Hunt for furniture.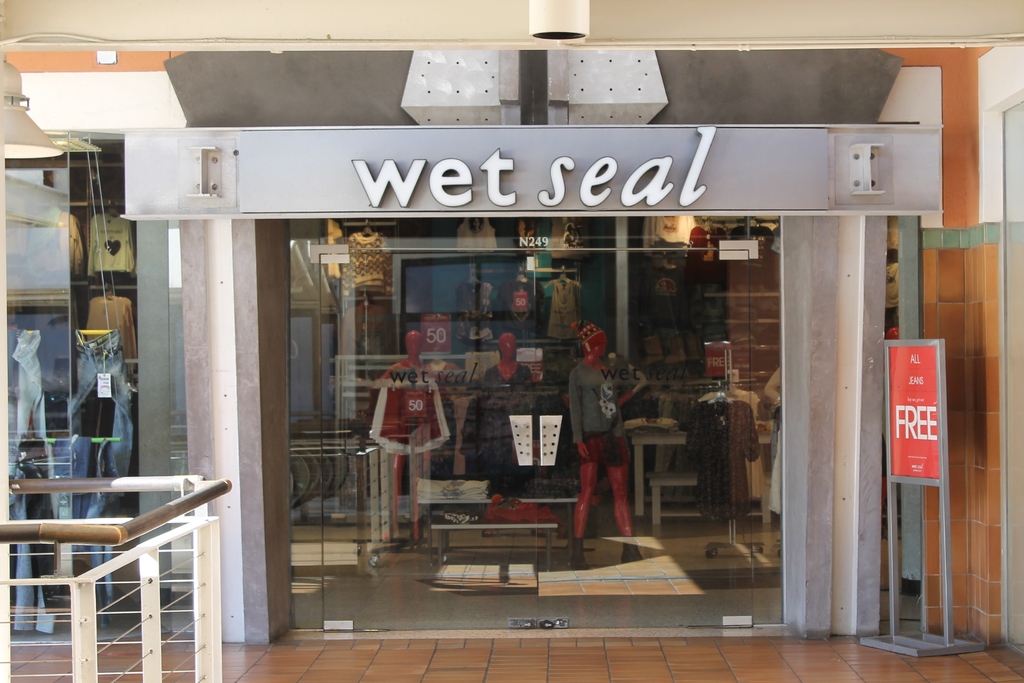
Hunted down at [630,426,687,521].
